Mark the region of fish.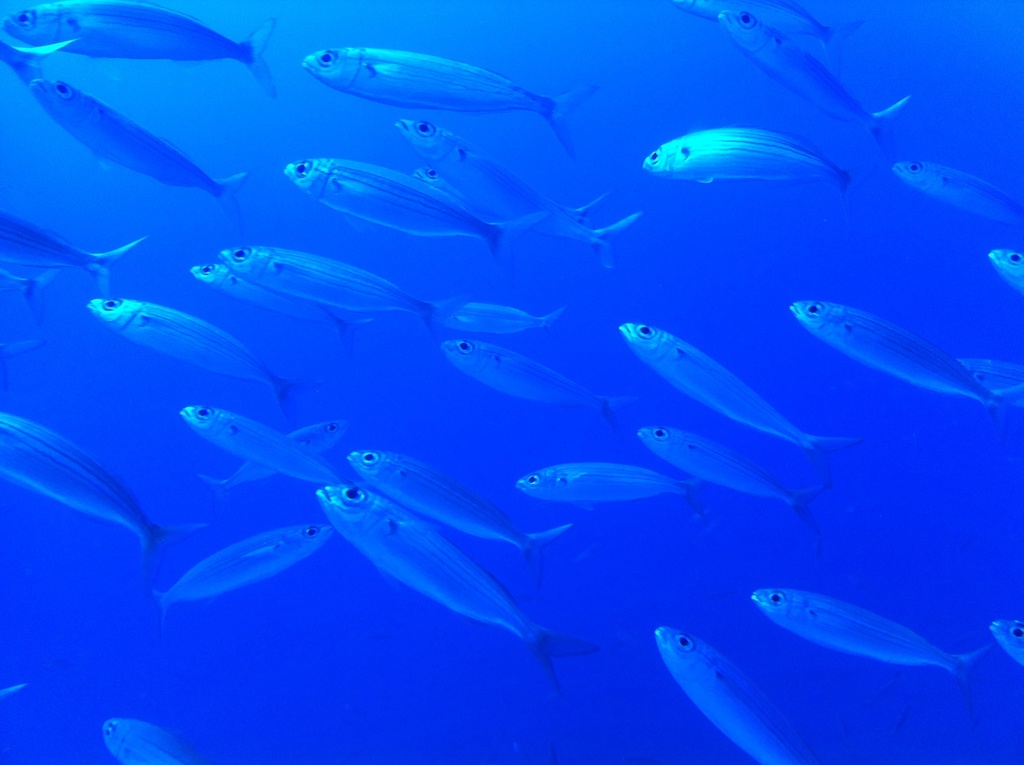
Region: box=[303, 42, 606, 161].
